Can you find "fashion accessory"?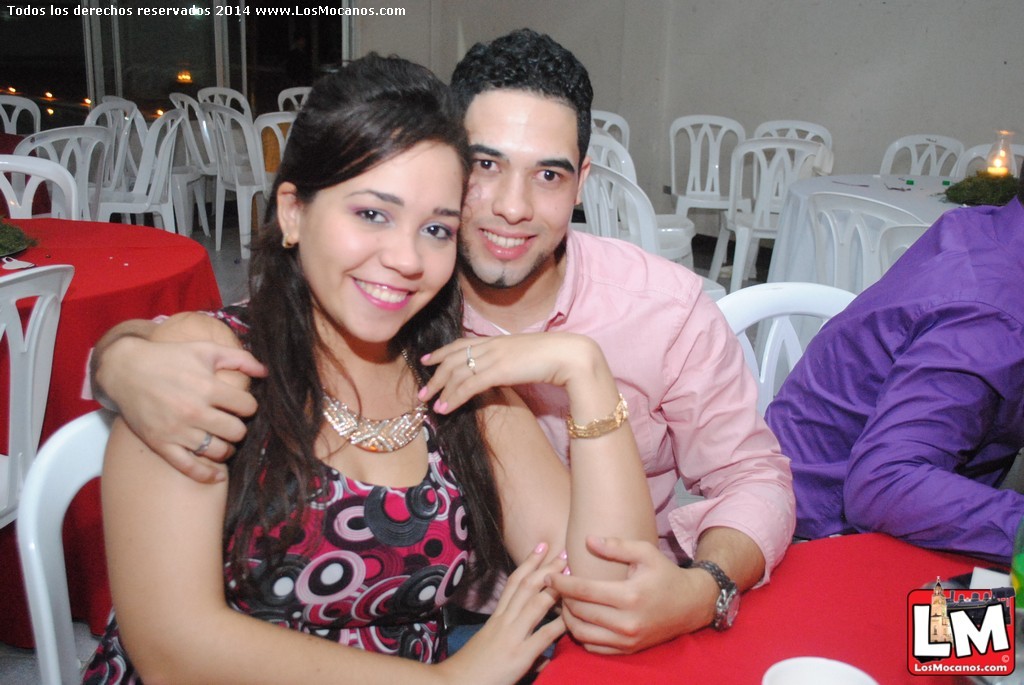
Yes, bounding box: bbox=(688, 551, 743, 632).
